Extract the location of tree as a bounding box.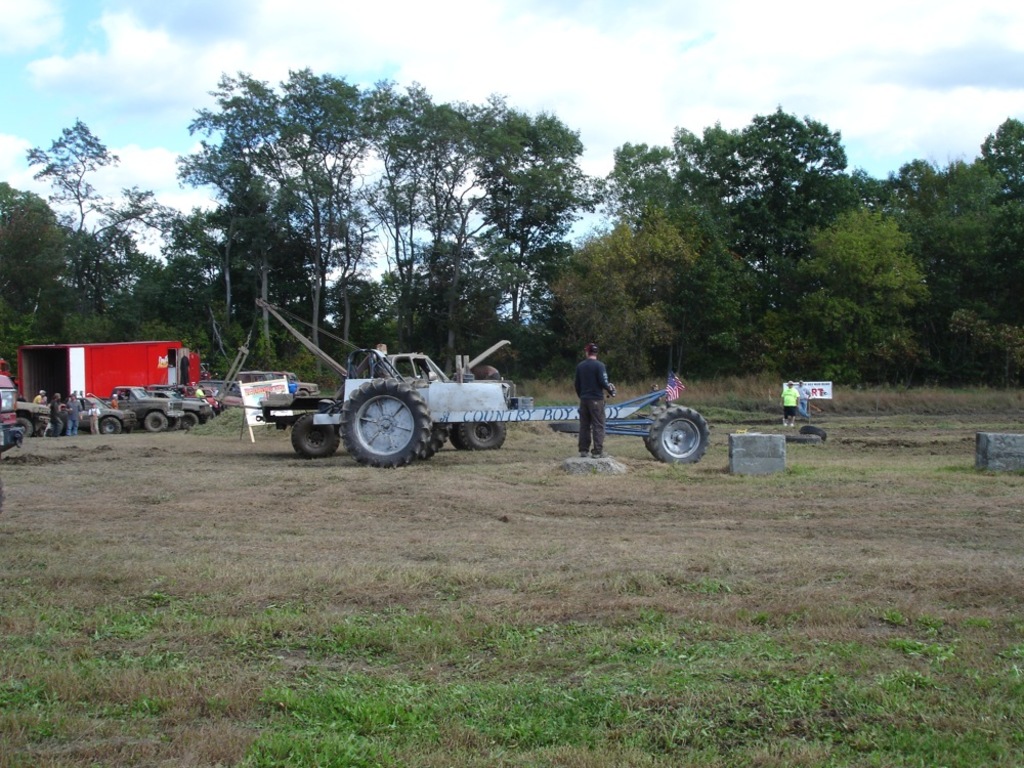
Rect(124, 80, 636, 357).
